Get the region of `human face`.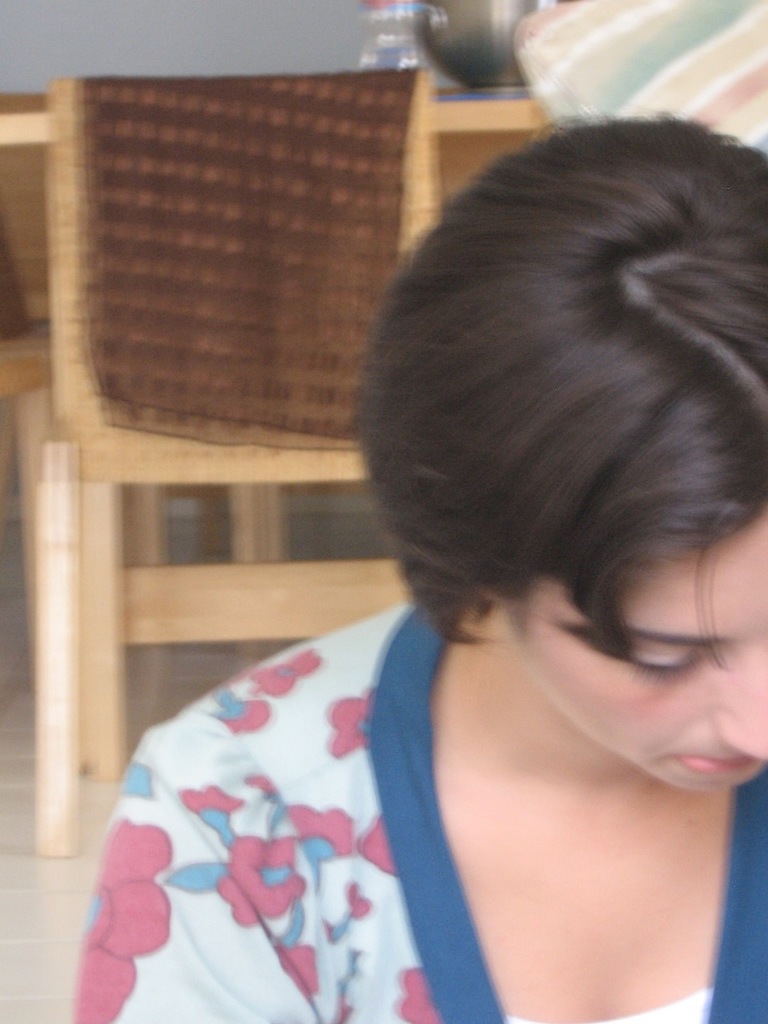
<box>510,518,767,796</box>.
